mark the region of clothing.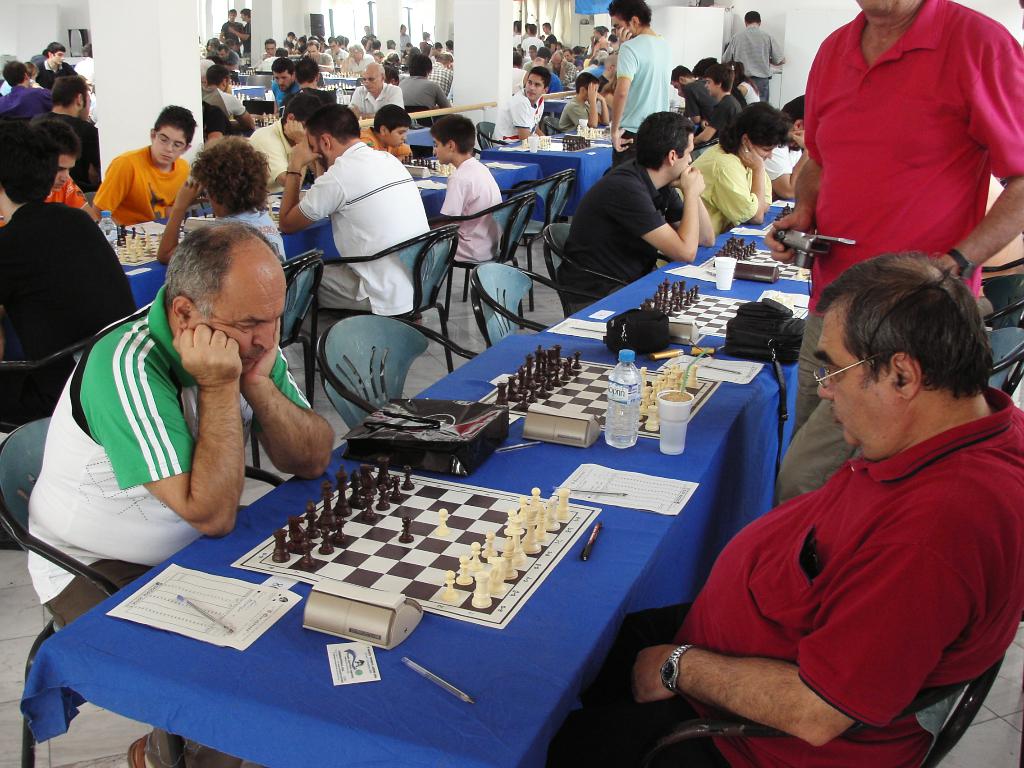
Region: [342,56,374,76].
